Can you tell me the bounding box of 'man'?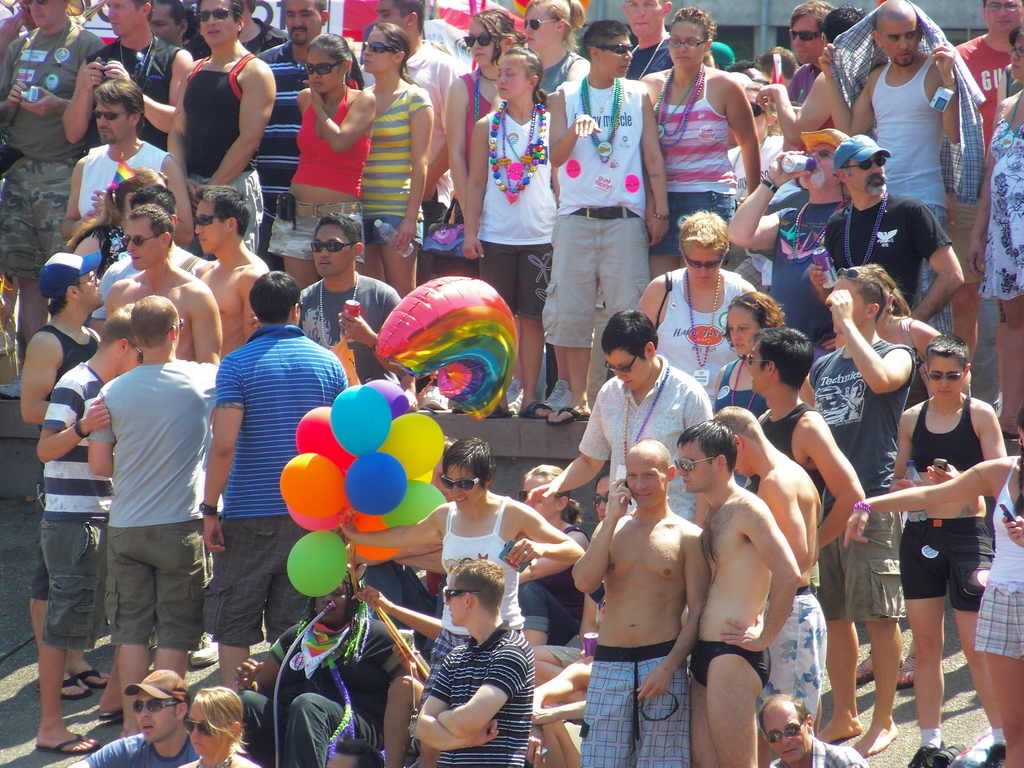
<region>0, 0, 102, 400</region>.
